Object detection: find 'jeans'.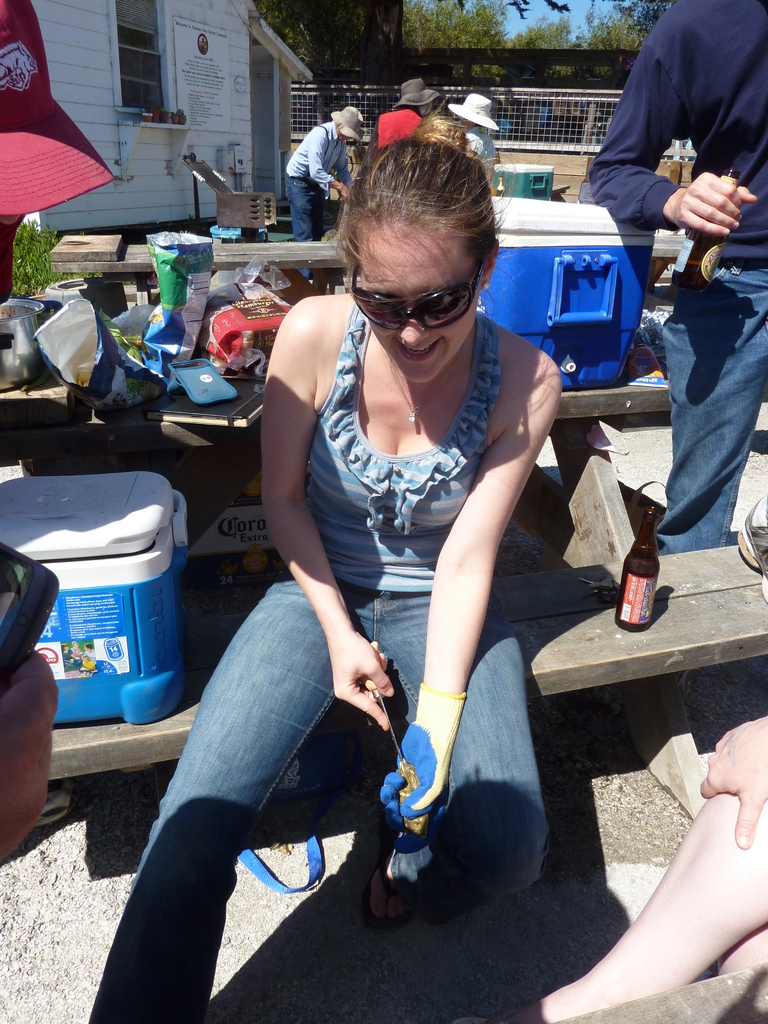
284:173:324:278.
